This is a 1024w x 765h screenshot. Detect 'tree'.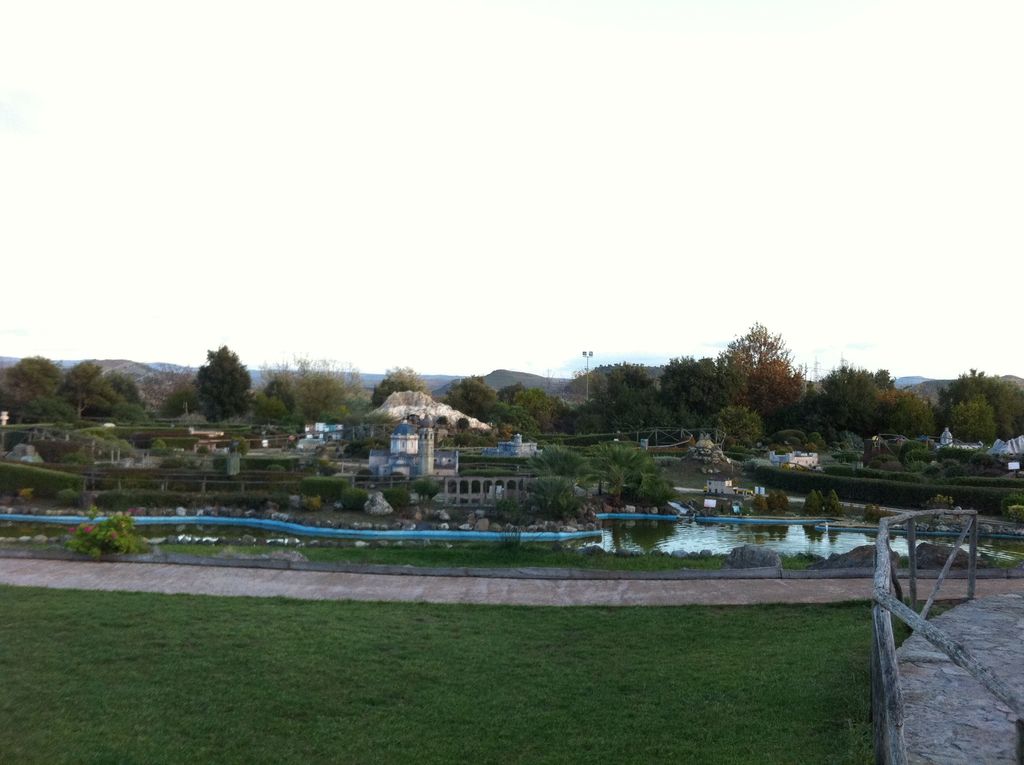
{"left": 371, "top": 364, "right": 431, "bottom": 410}.
